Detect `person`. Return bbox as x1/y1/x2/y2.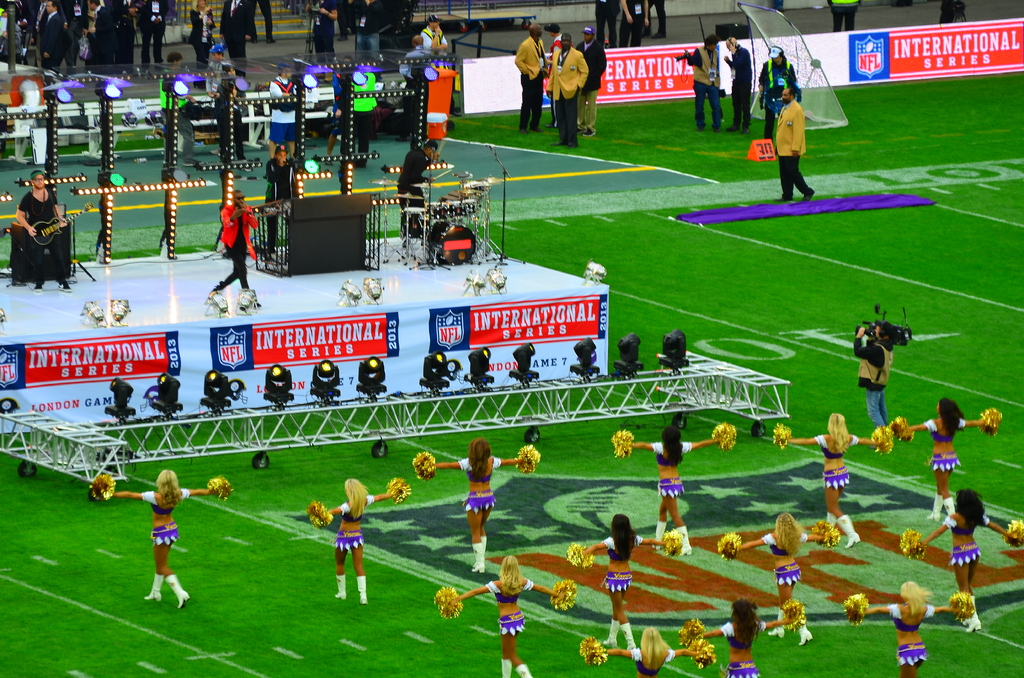
600/629/688/677.
